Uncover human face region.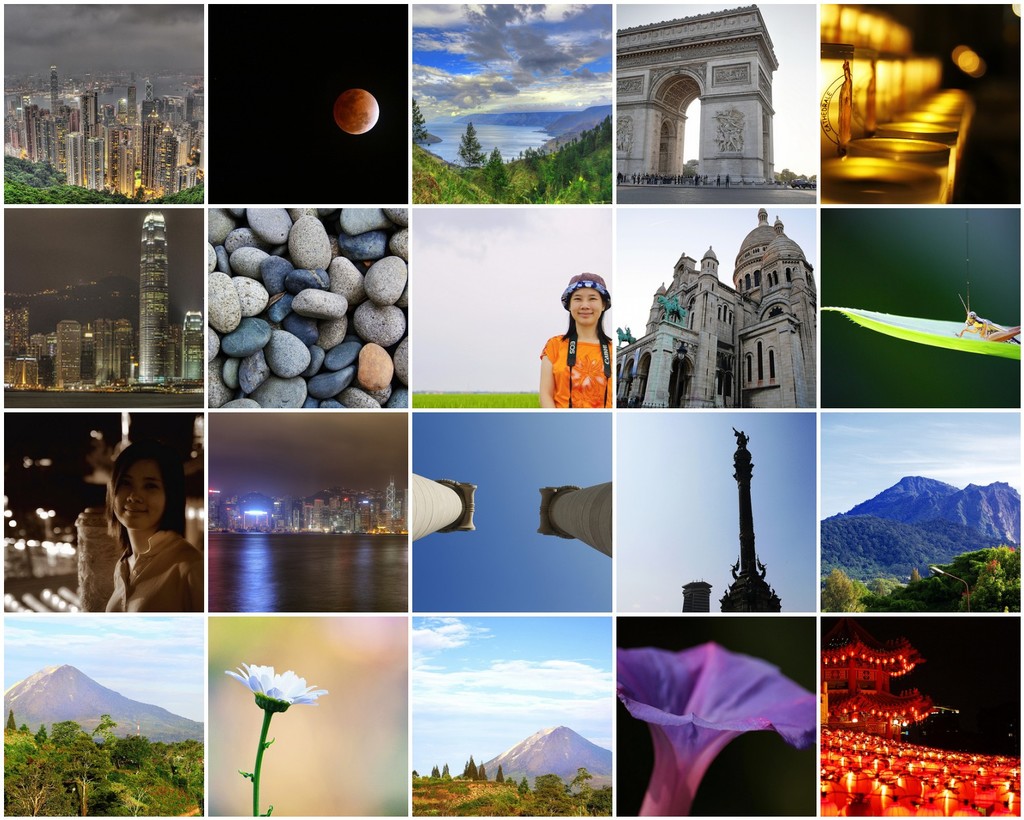
Uncovered: locate(566, 290, 600, 329).
